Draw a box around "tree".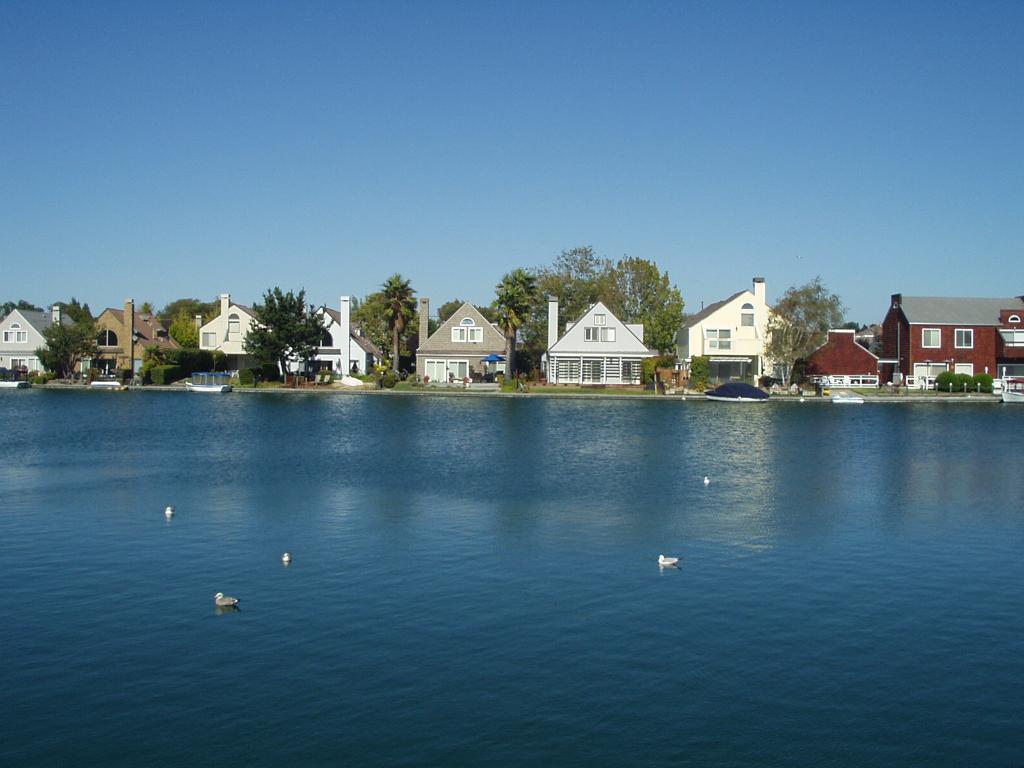
{"x1": 643, "y1": 358, "x2": 657, "y2": 383}.
